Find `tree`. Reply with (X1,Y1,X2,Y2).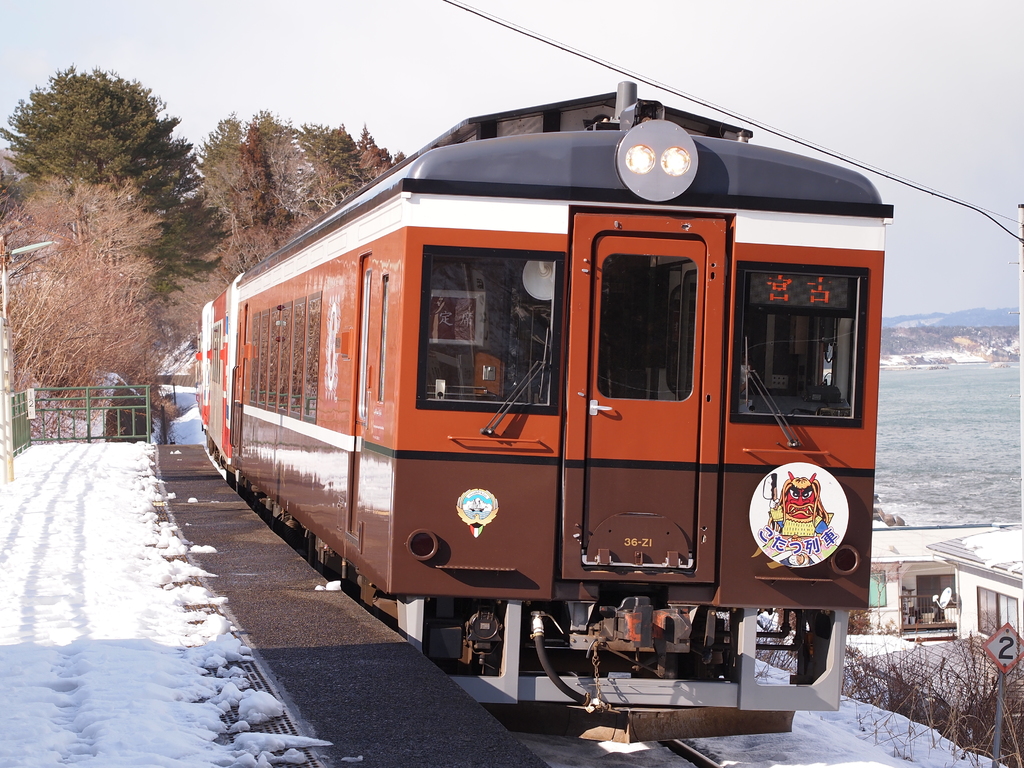
(0,172,168,431).
